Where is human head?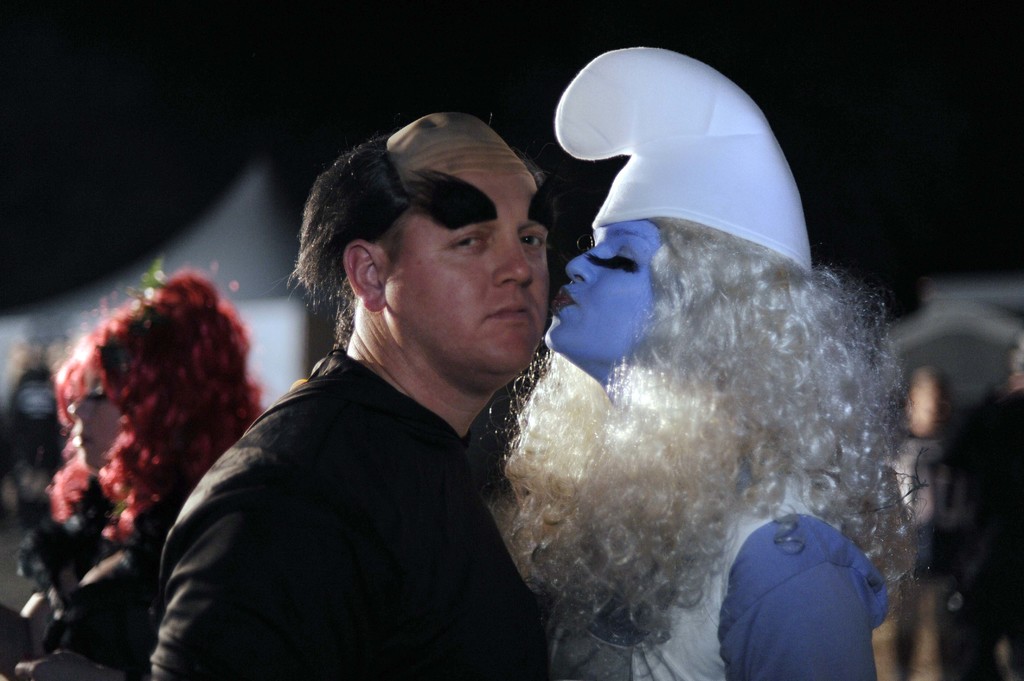
[left=65, top=295, right=236, bottom=476].
